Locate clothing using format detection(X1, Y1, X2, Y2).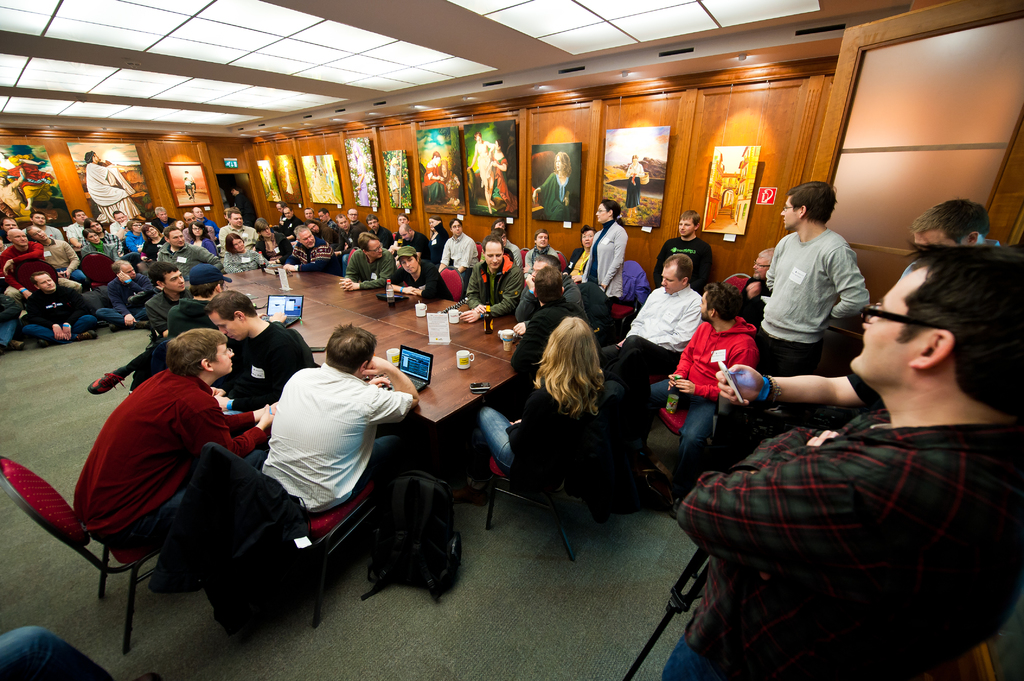
detection(63, 220, 84, 250).
